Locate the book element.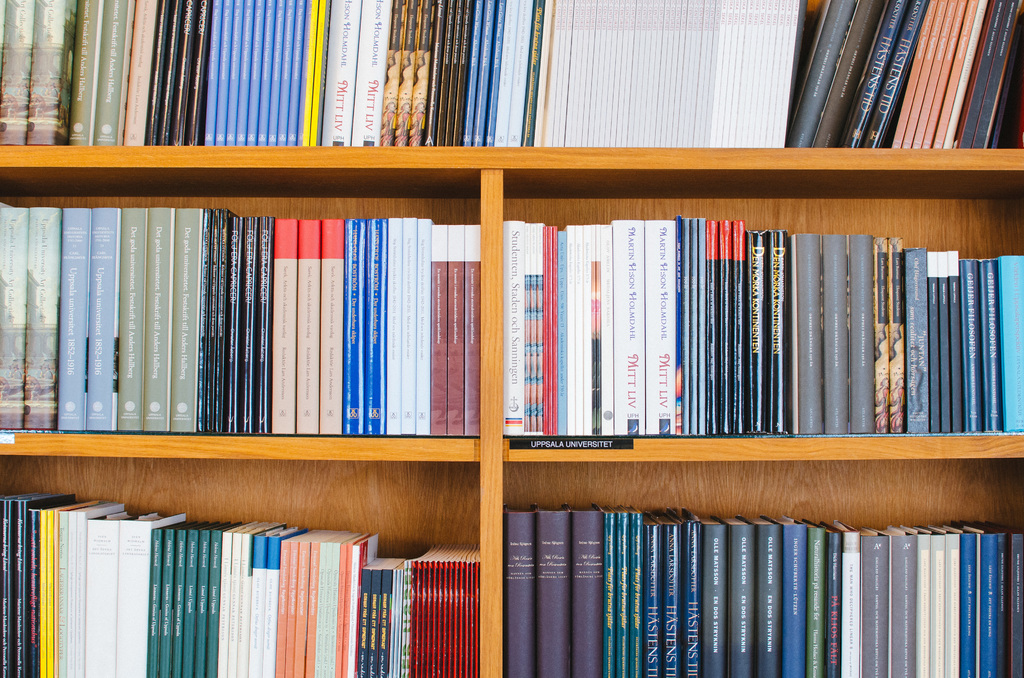
Element bbox: <region>50, 497, 97, 677</region>.
